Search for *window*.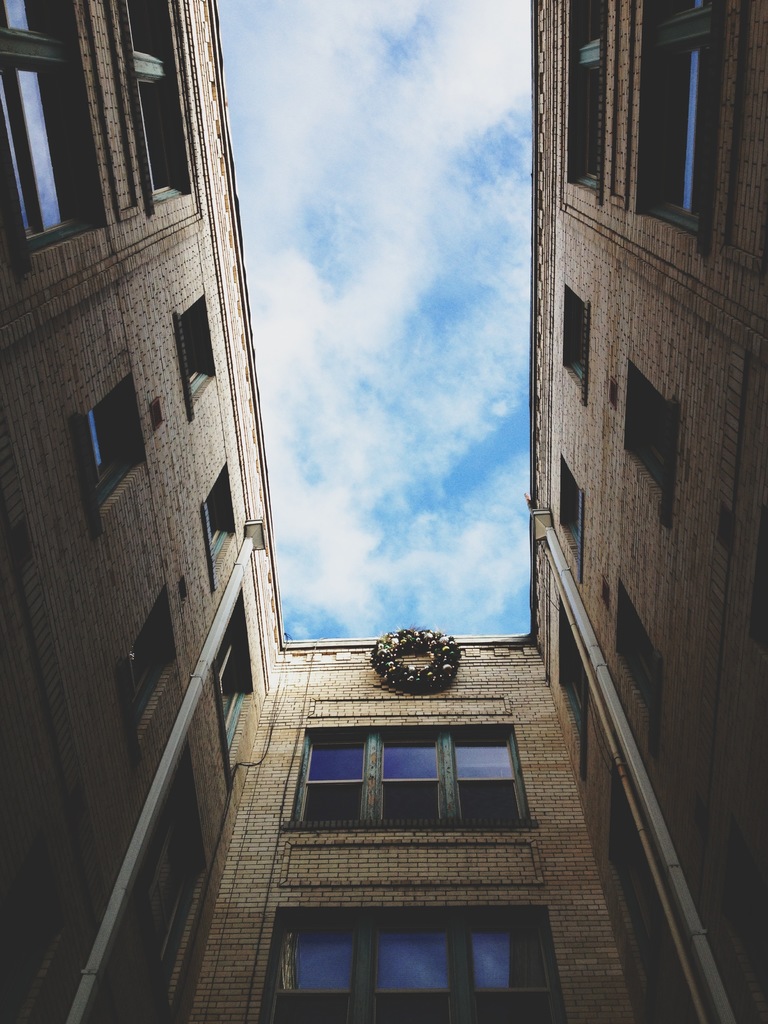
Found at (left=172, top=285, right=219, bottom=415).
